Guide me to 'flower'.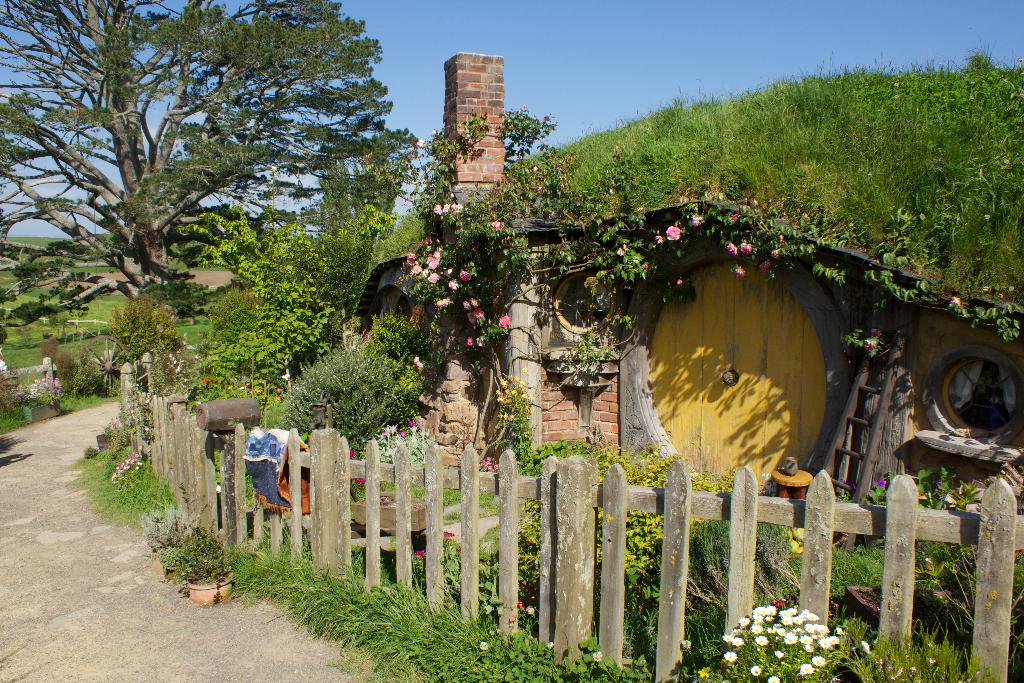
Guidance: box(749, 667, 762, 678).
